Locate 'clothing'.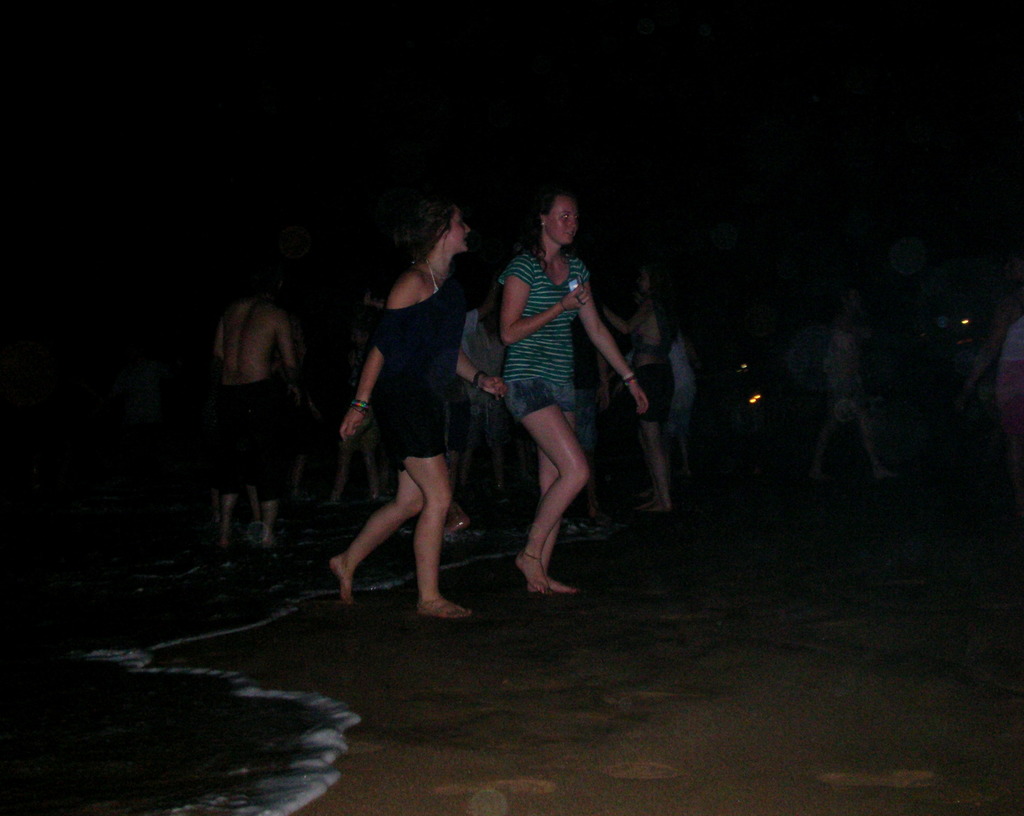
Bounding box: 216, 371, 284, 504.
